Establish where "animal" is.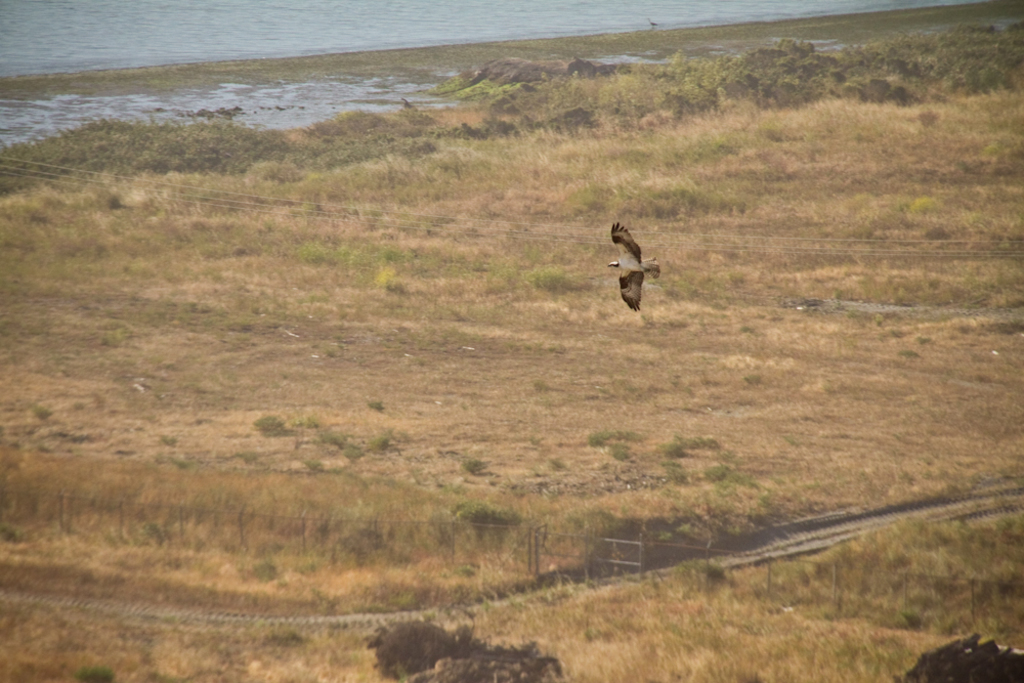
Established at bbox=(604, 218, 665, 314).
